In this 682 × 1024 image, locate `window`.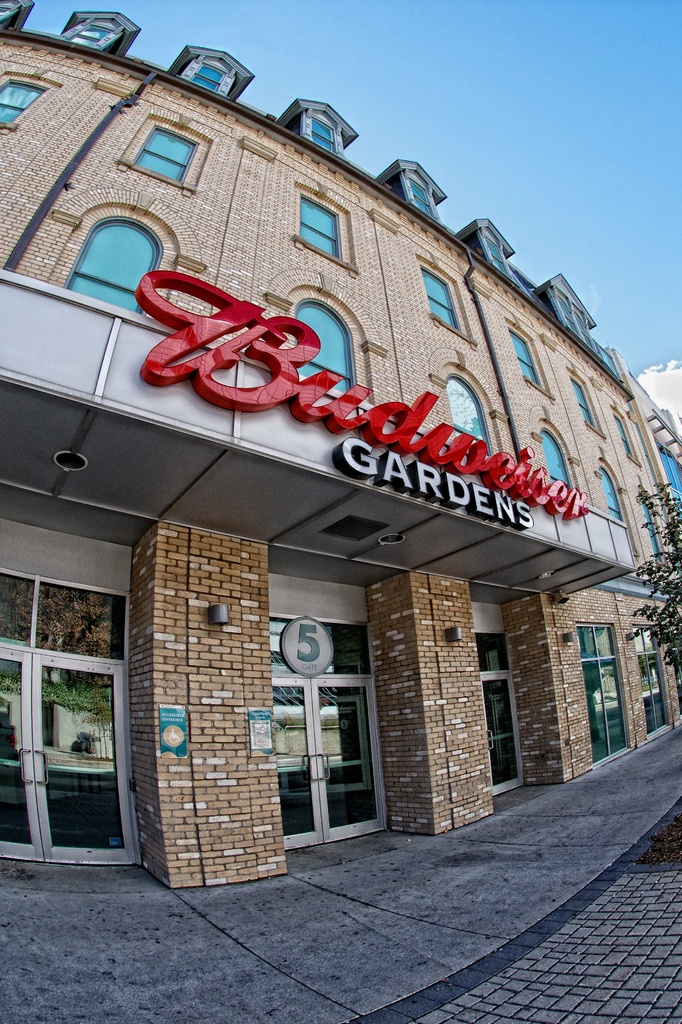
Bounding box: [left=0, top=76, right=46, bottom=135].
